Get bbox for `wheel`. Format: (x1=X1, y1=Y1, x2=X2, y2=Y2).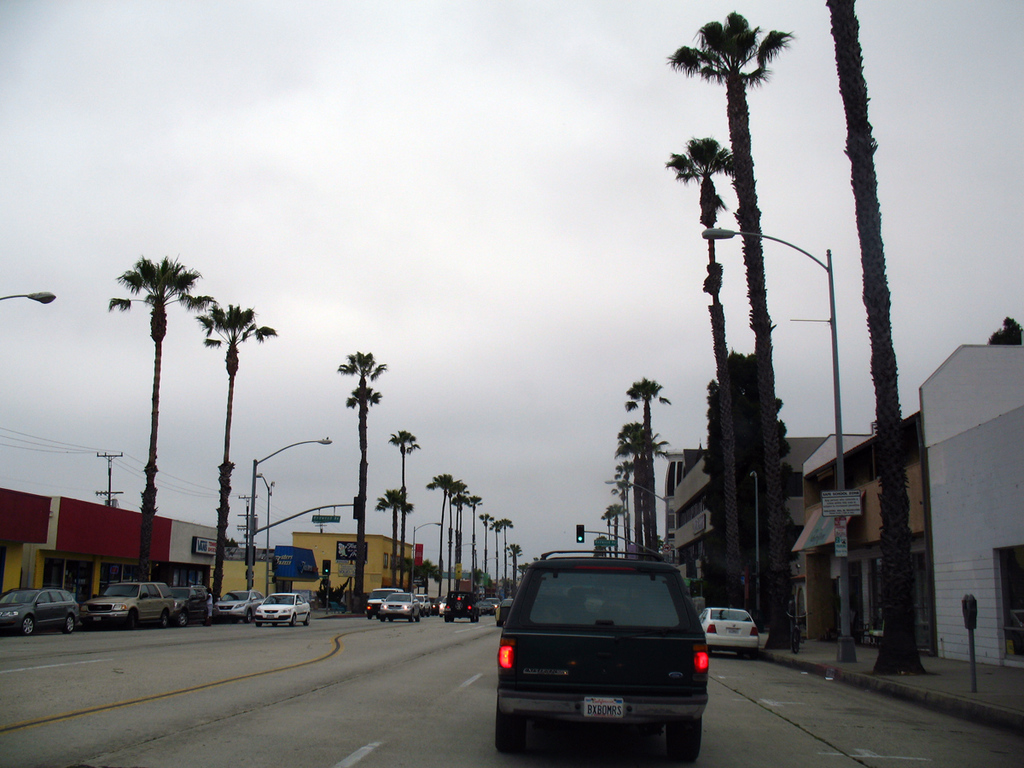
(x1=381, y1=617, x2=386, y2=622).
